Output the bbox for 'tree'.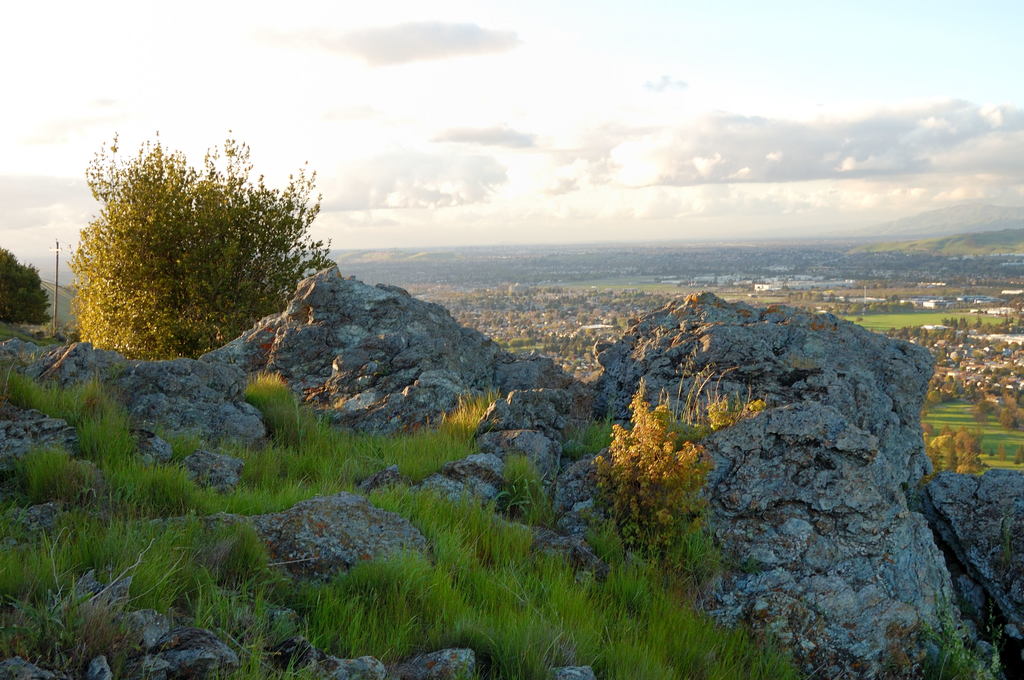
locate(994, 441, 1005, 462).
